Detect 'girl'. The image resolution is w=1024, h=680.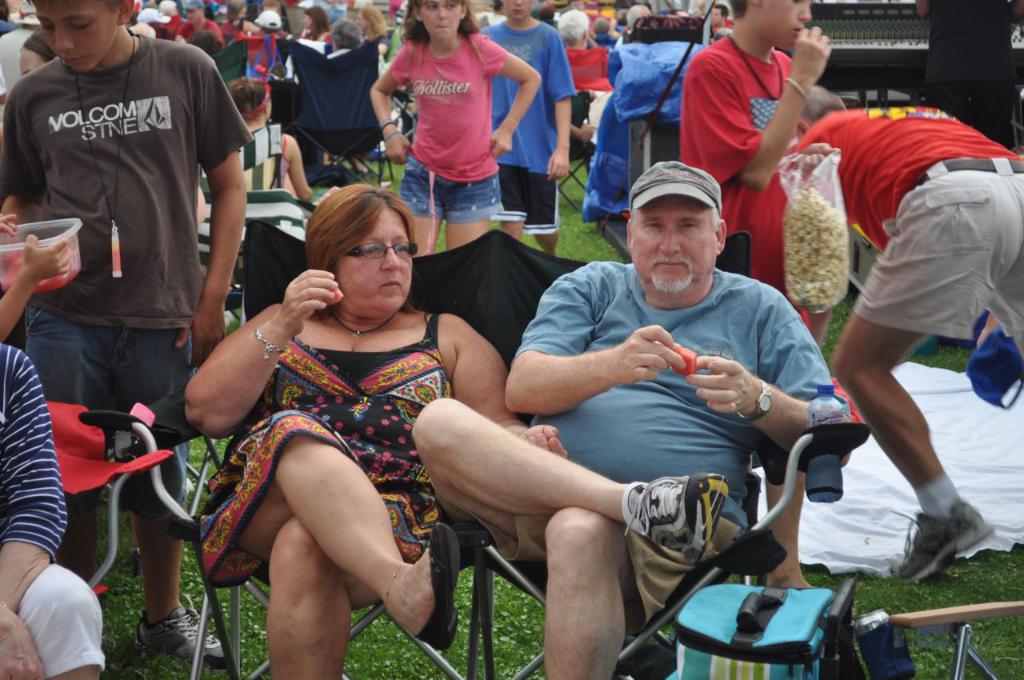
(left=358, top=0, right=548, bottom=257).
